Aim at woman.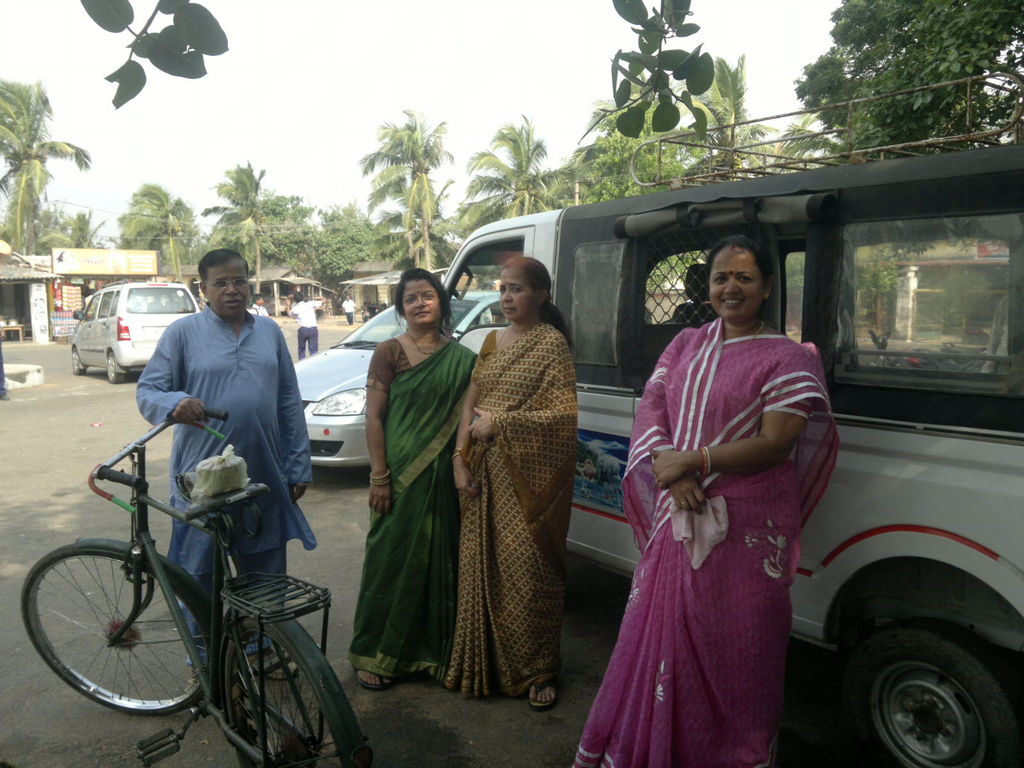
Aimed at (443, 254, 579, 712).
